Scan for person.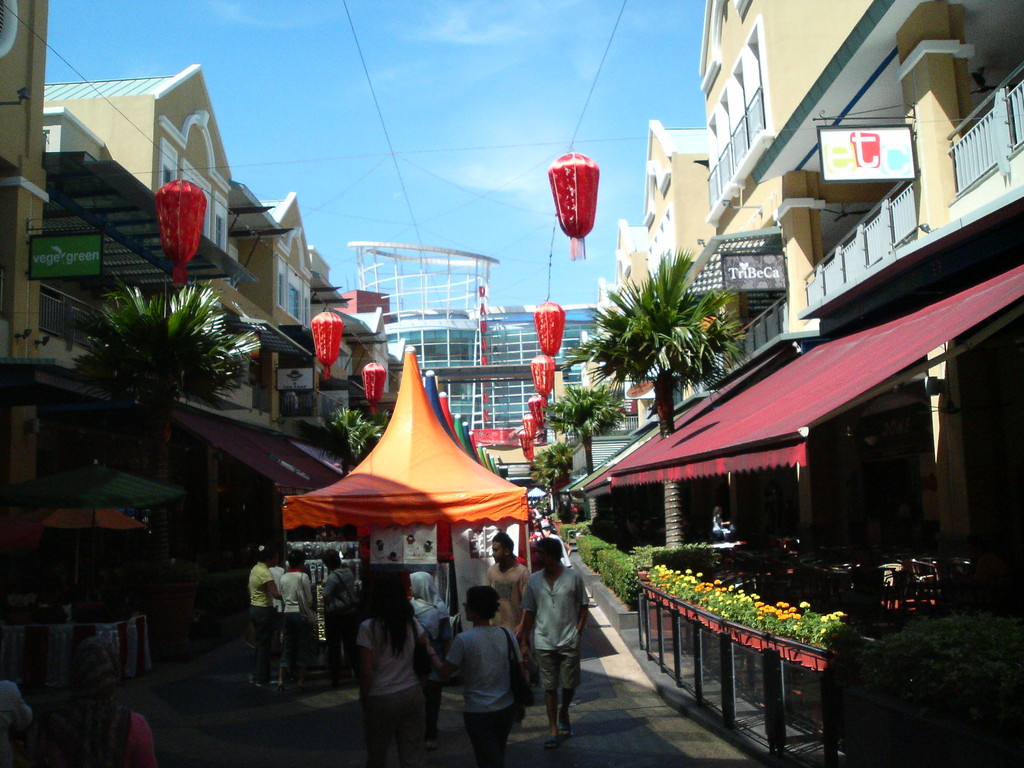
Scan result: bbox(314, 542, 364, 684).
